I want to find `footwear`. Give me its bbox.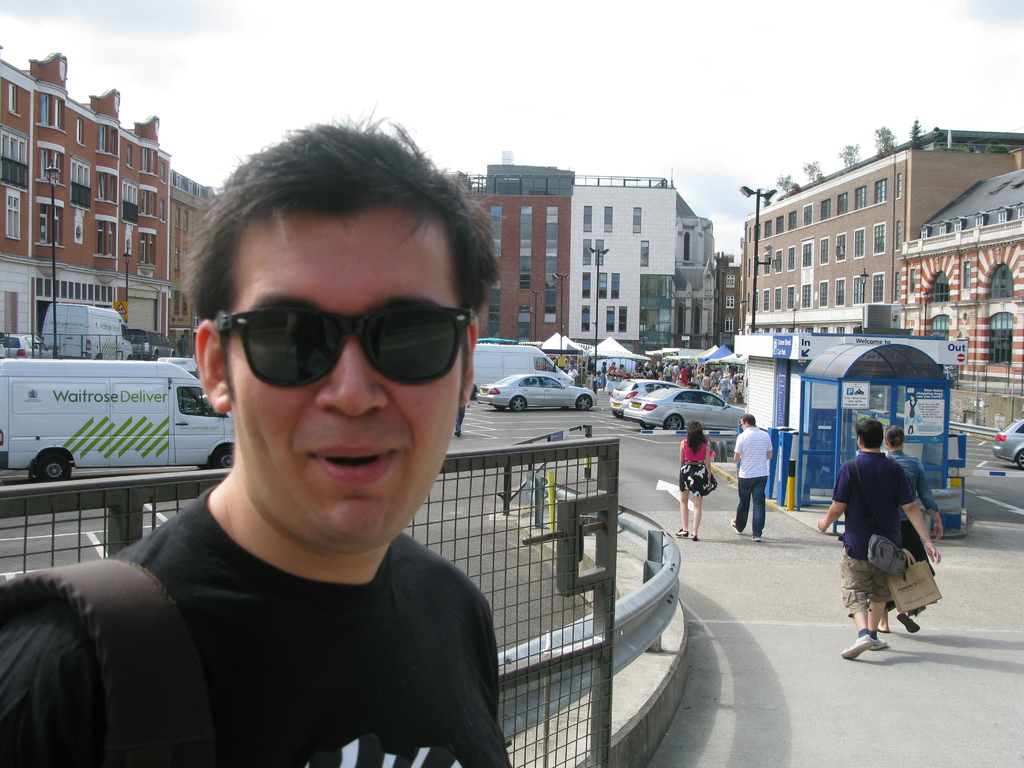
x1=731 y1=521 x2=739 y2=536.
